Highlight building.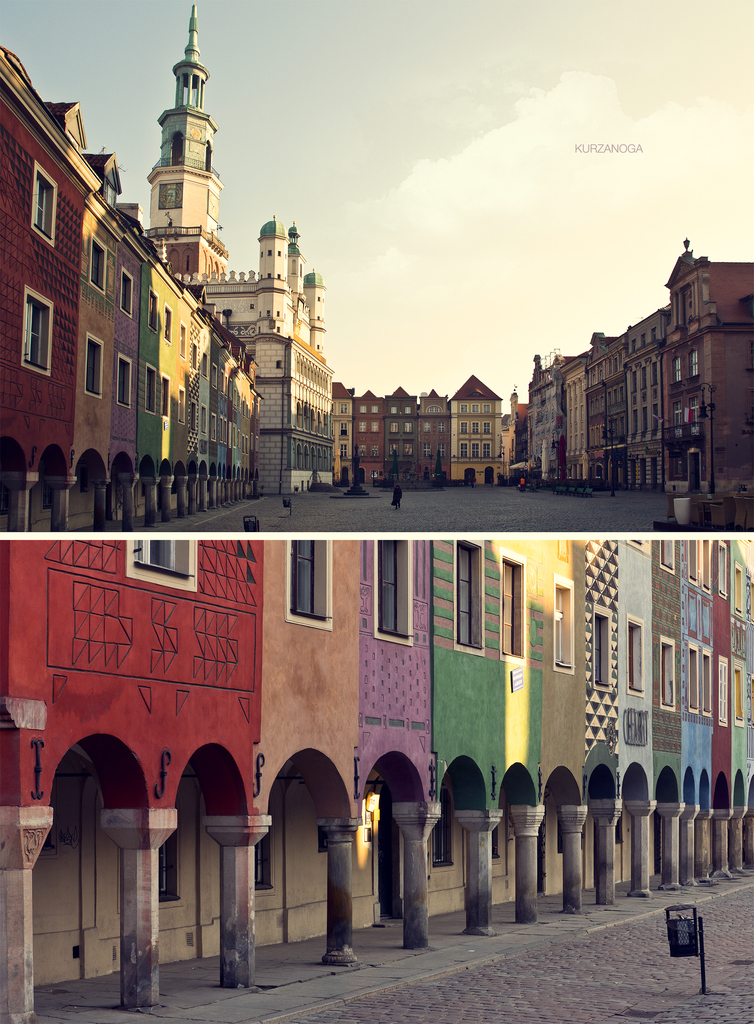
Highlighted region: crop(3, 540, 751, 1023).
